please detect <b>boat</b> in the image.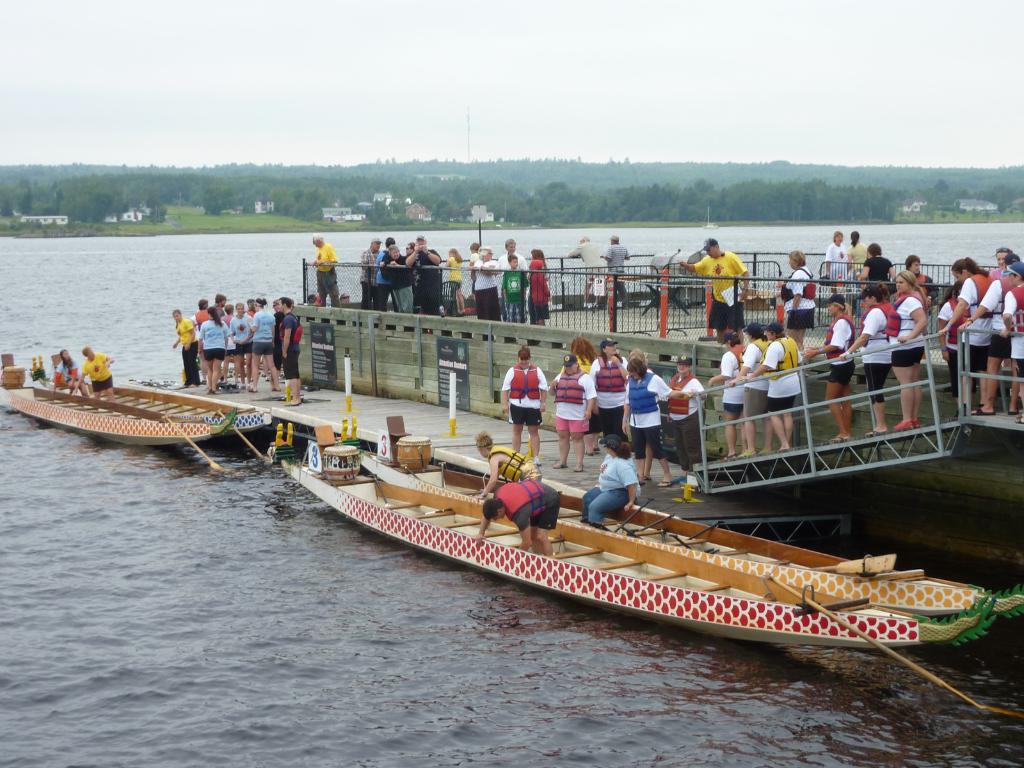
box(285, 447, 998, 657).
